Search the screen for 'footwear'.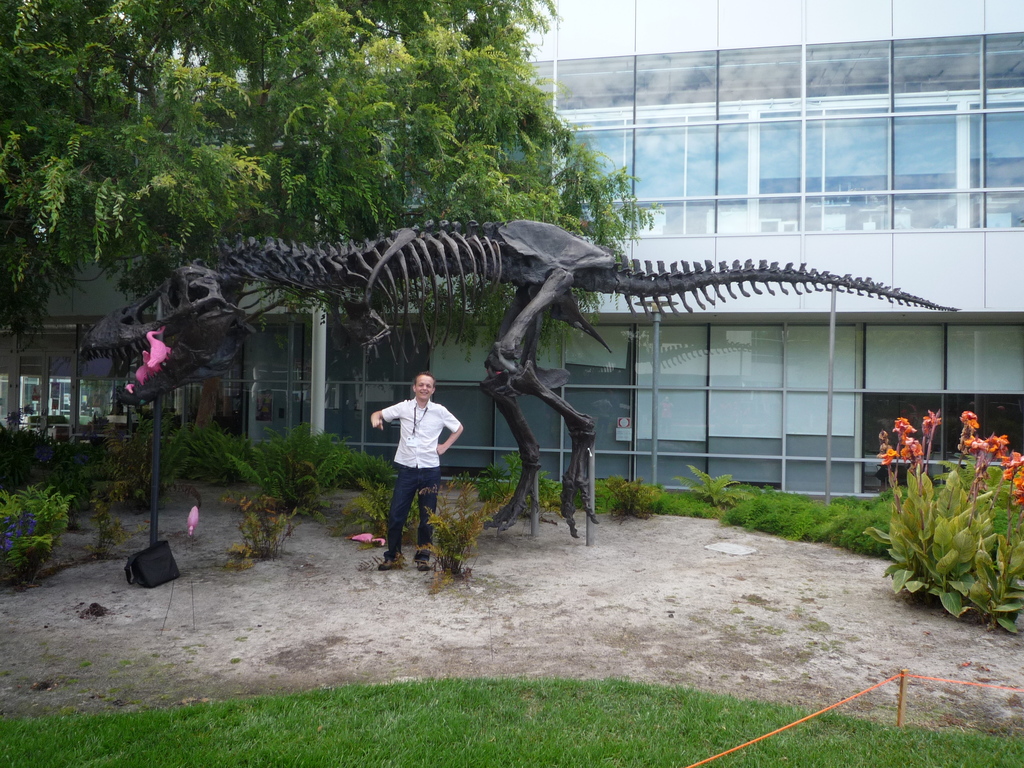
Found at 381:552:401:575.
